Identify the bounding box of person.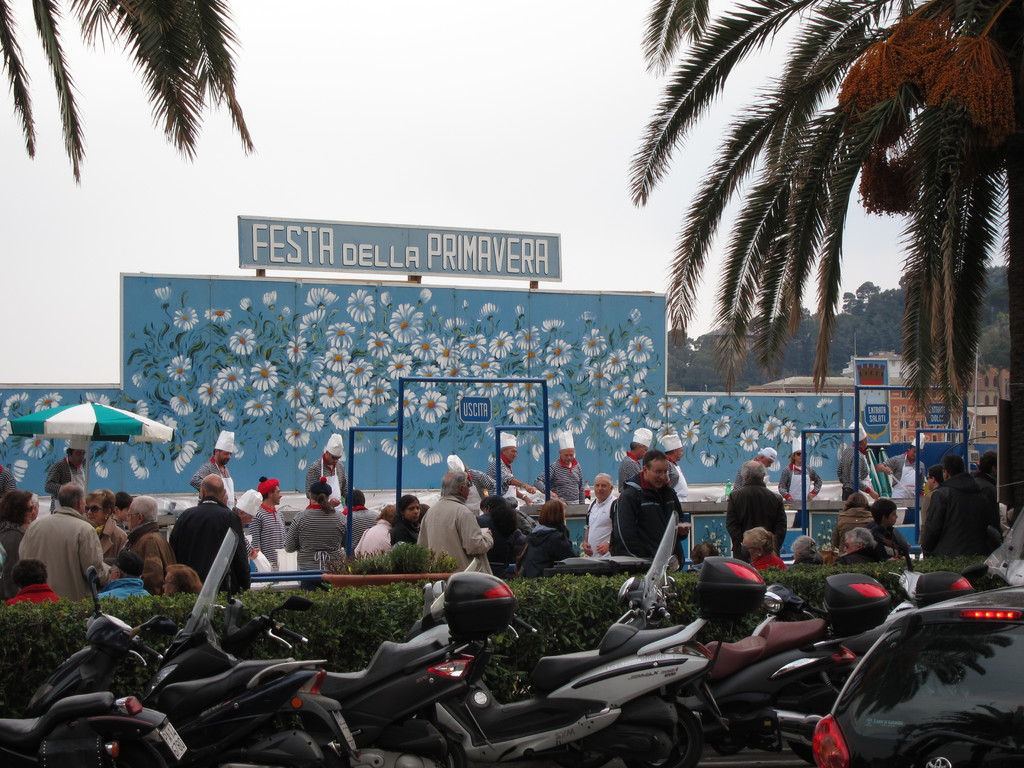
{"x1": 580, "y1": 472, "x2": 618, "y2": 559}.
